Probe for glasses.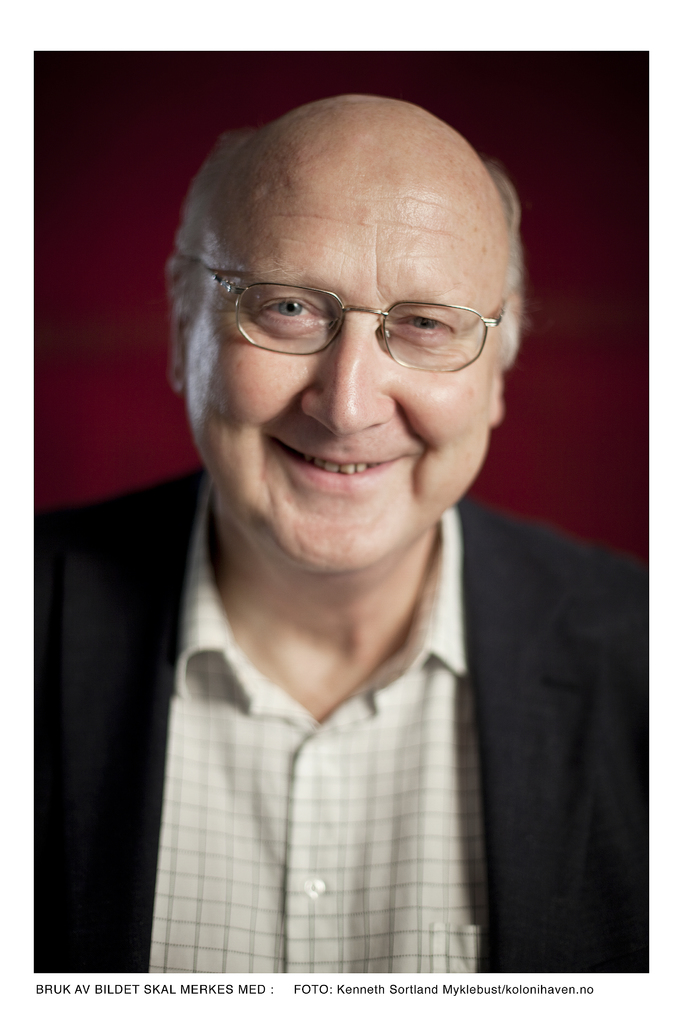
Probe result: [192, 256, 514, 367].
